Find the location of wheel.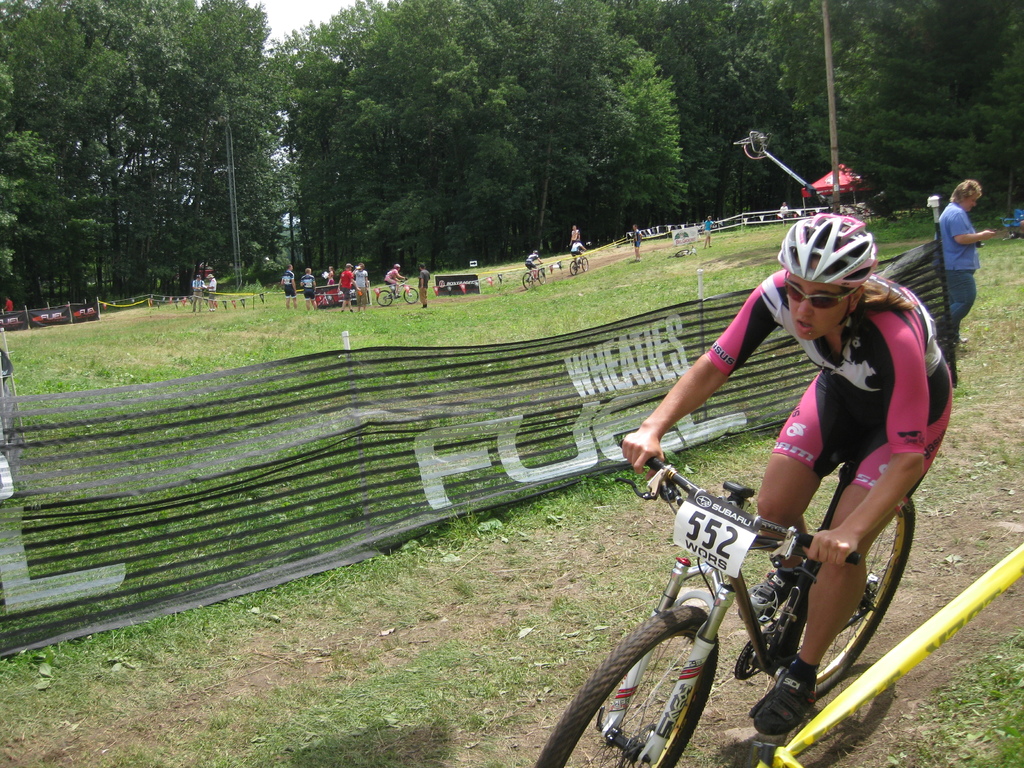
Location: {"x1": 580, "y1": 257, "x2": 588, "y2": 268}.
